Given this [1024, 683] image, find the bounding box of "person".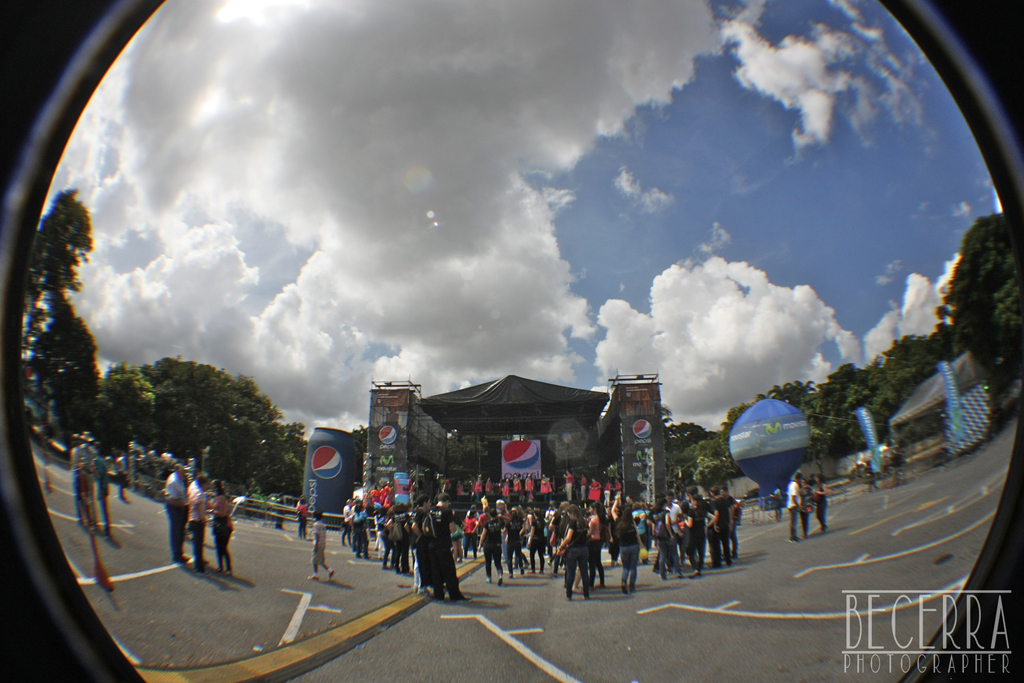
302 505 343 586.
